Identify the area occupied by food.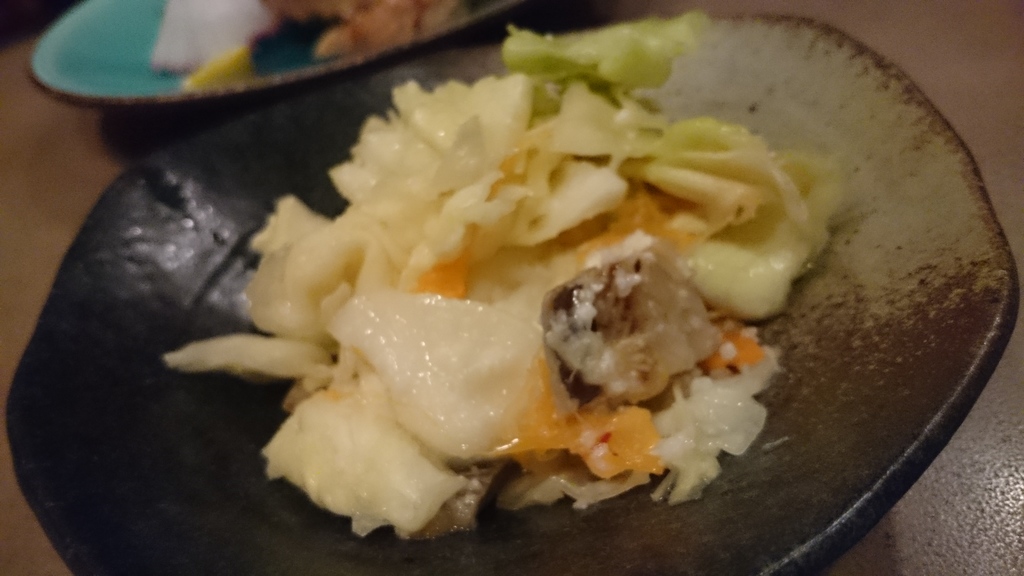
Area: <bbox>160, 8, 855, 543</bbox>.
